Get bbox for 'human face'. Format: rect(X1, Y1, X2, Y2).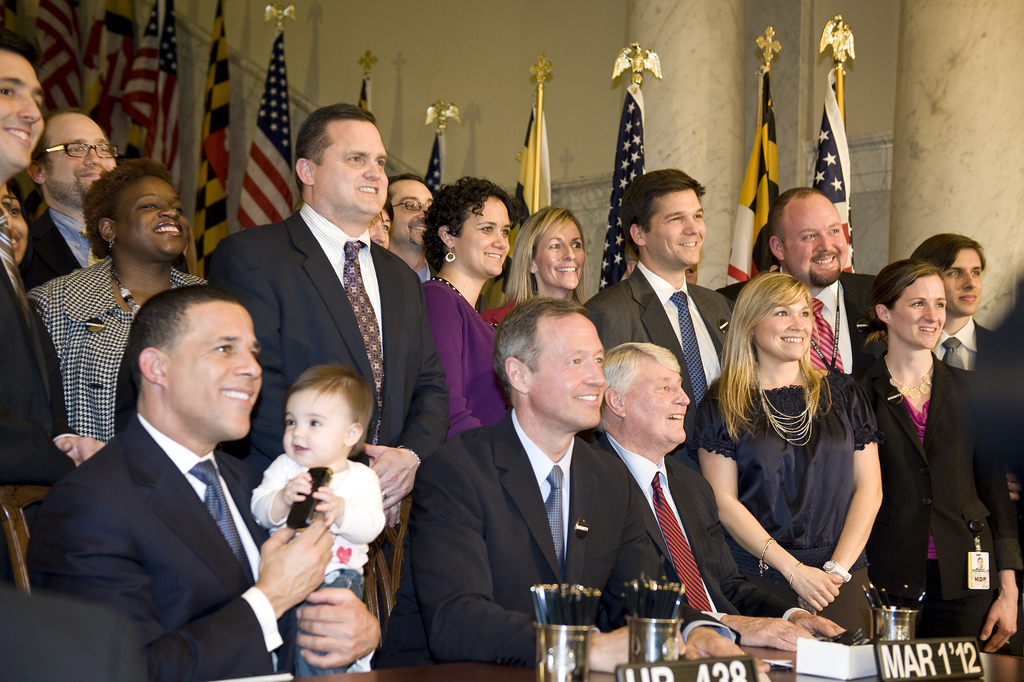
rect(456, 195, 511, 277).
